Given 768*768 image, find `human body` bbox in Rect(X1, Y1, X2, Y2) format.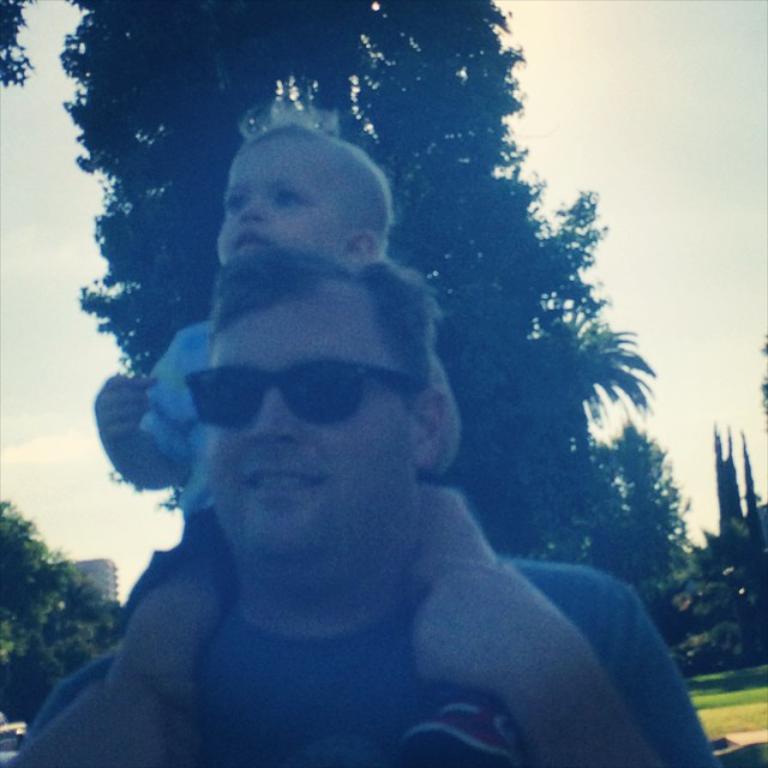
Rect(94, 122, 538, 767).
